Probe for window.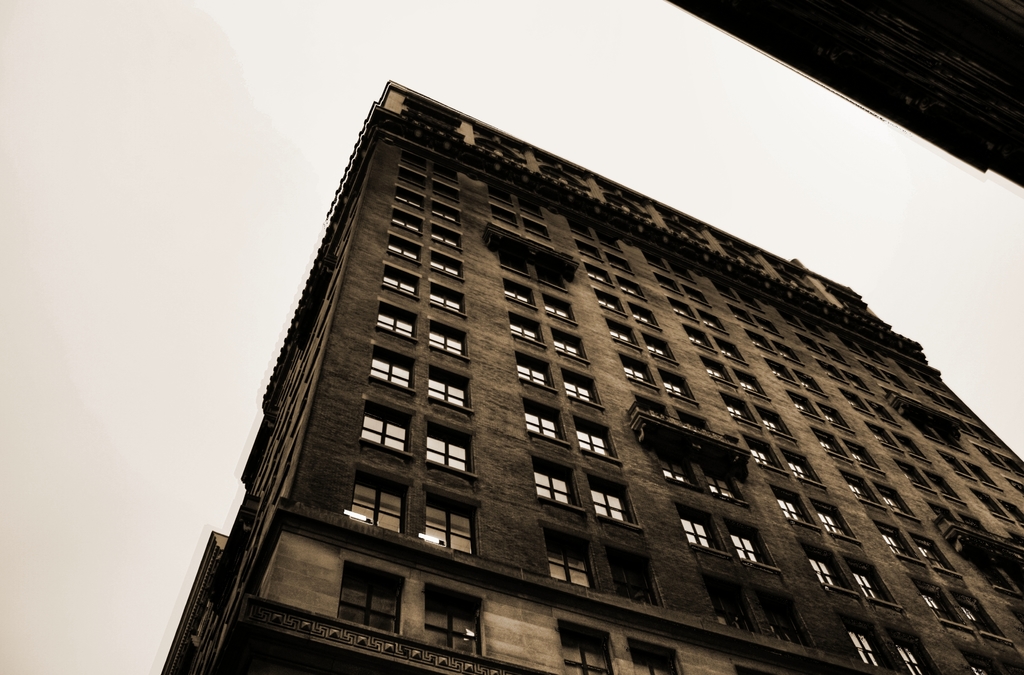
Probe result: 519, 197, 541, 216.
